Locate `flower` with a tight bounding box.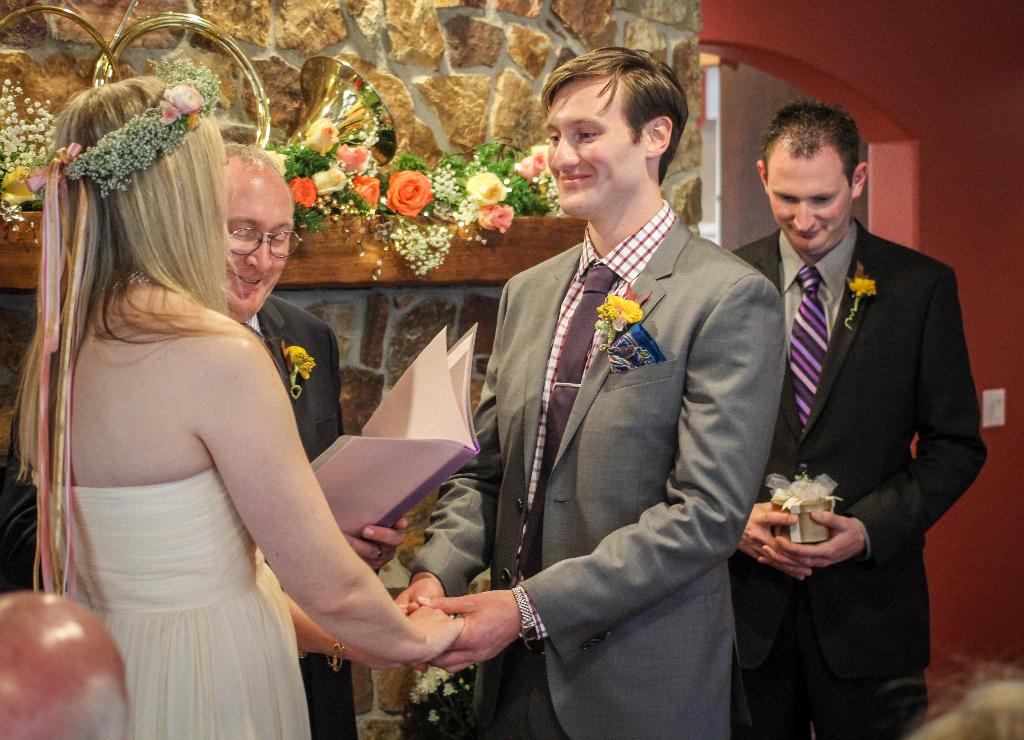
pyautogui.locateOnScreen(427, 704, 444, 725).
